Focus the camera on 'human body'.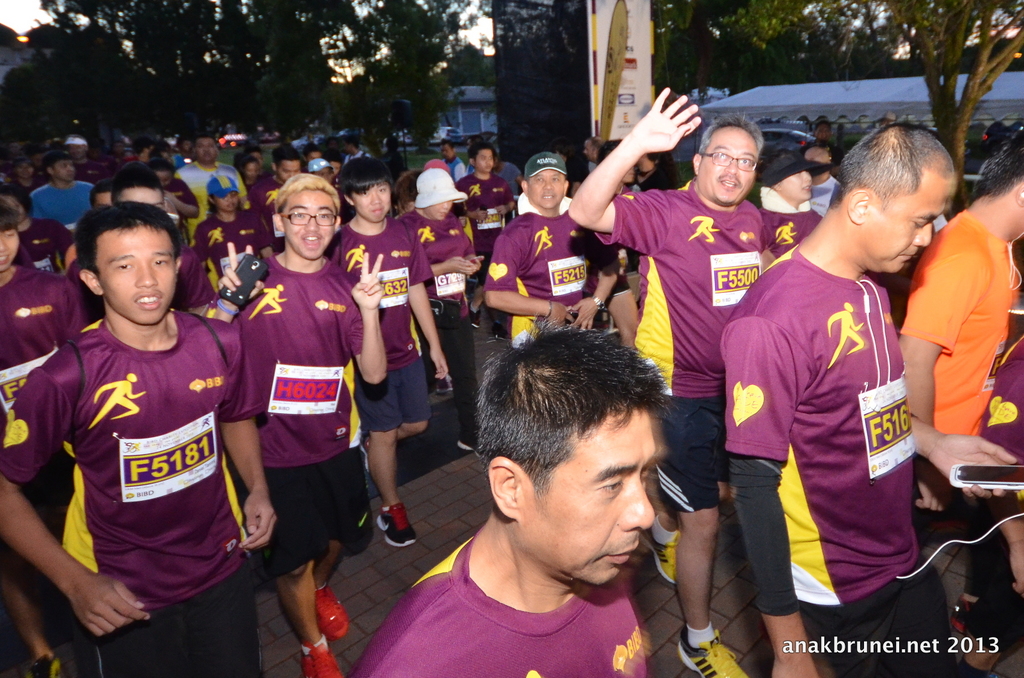
Focus region: (229, 152, 271, 191).
